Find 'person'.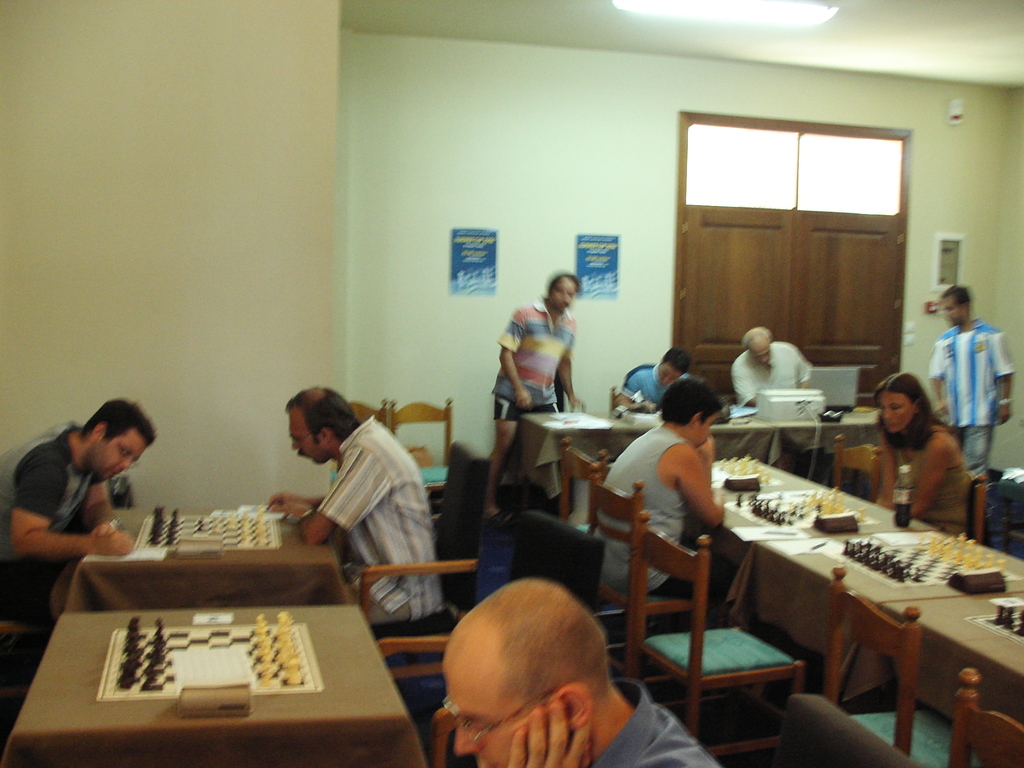
BBox(728, 325, 817, 483).
